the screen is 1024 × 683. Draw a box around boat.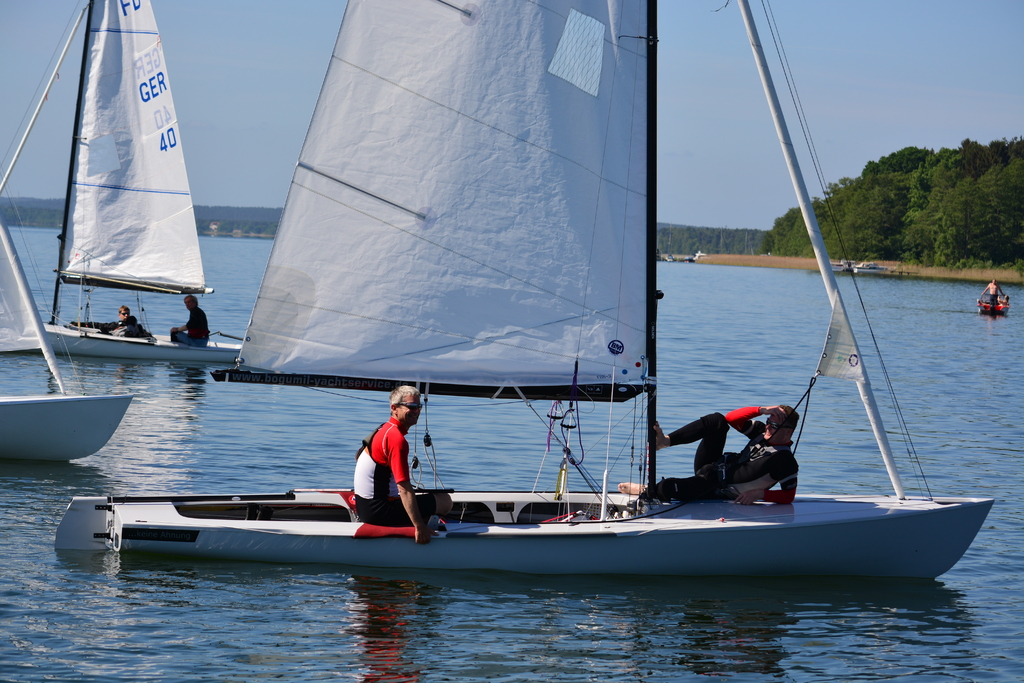
<region>75, 8, 977, 604</region>.
